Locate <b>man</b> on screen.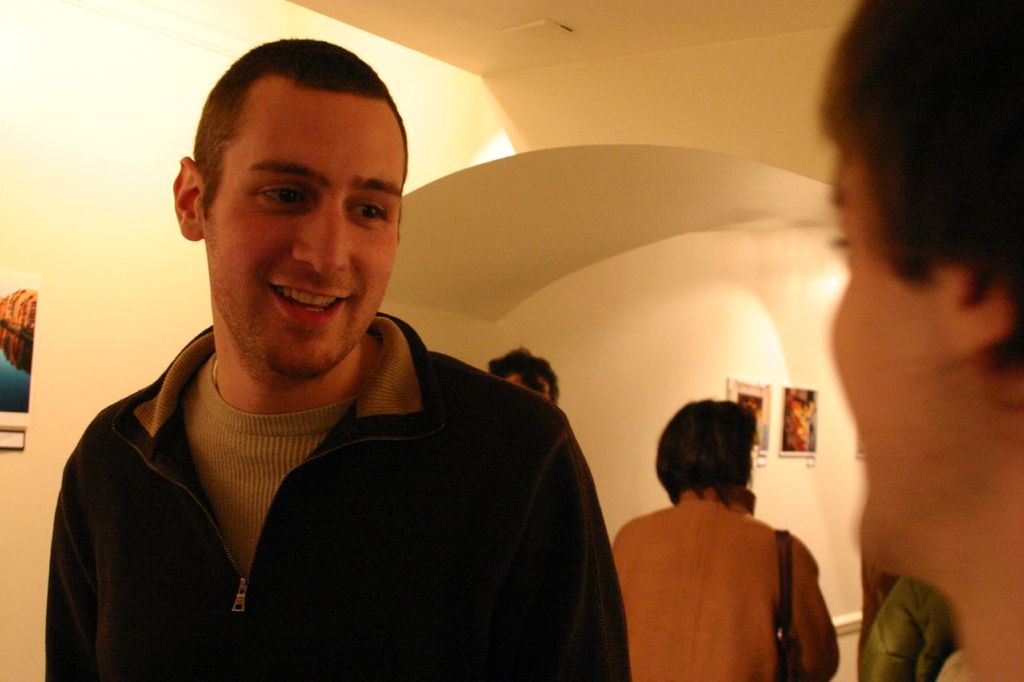
On screen at x1=819 y1=0 x2=1021 y2=677.
